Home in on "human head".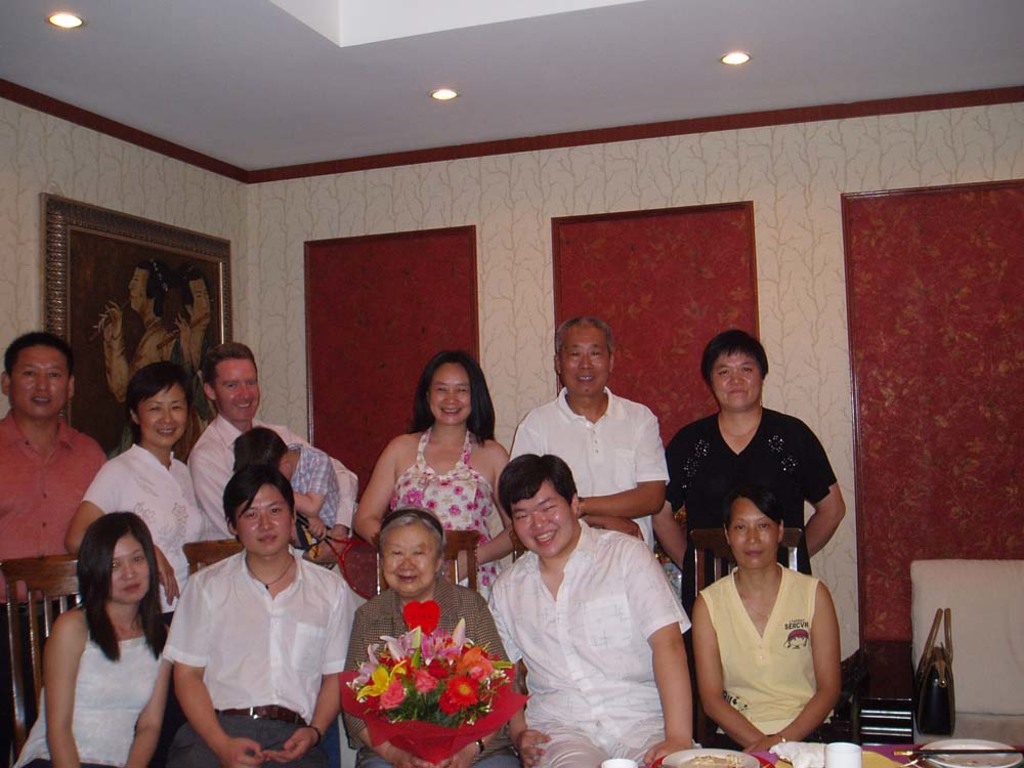
Homed in at 423/351/483/424.
